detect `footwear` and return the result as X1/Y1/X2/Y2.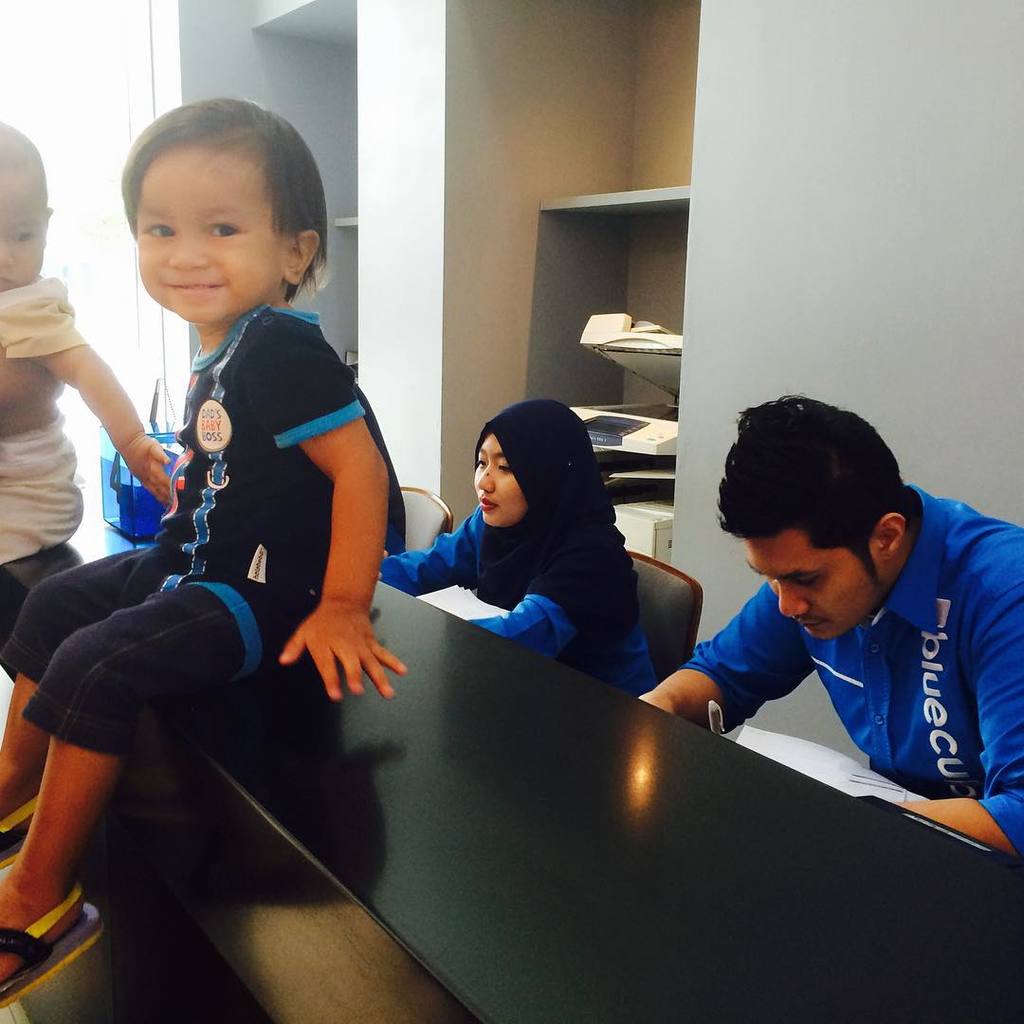
4/873/98/996.
